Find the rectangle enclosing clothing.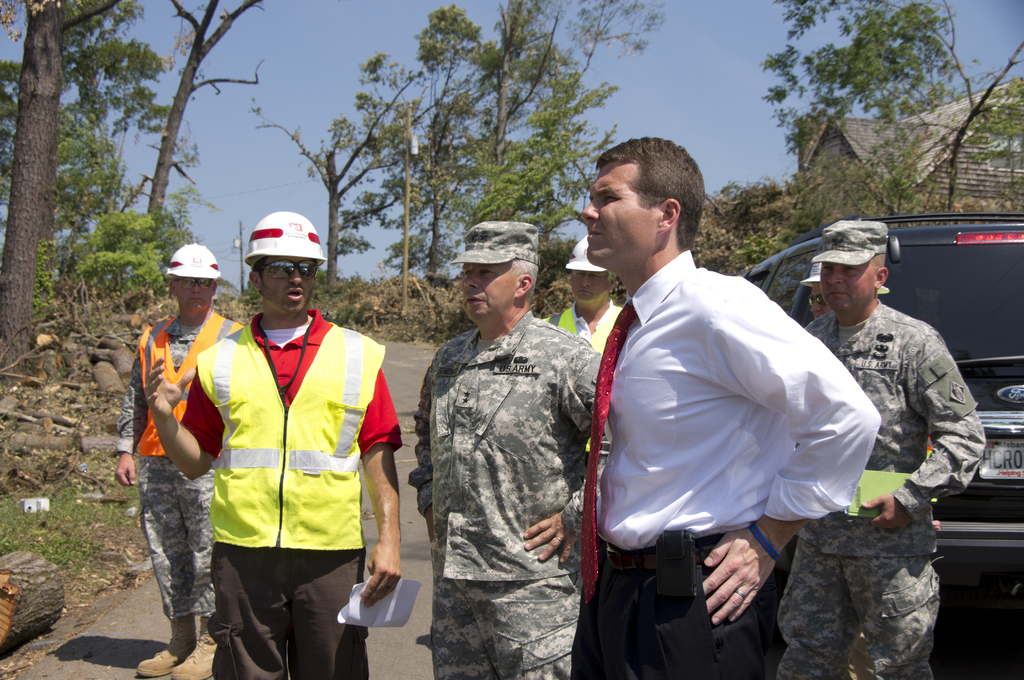
l=186, t=262, r=390, b=659.
